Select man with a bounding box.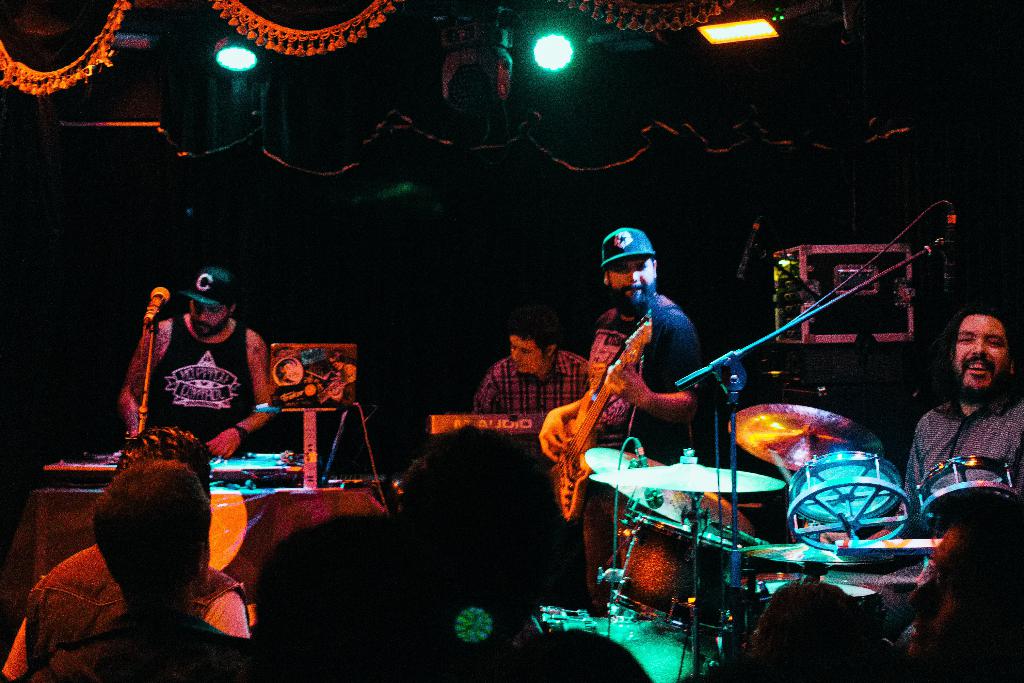
[left=0, top=422, right=246, bottom=682].
